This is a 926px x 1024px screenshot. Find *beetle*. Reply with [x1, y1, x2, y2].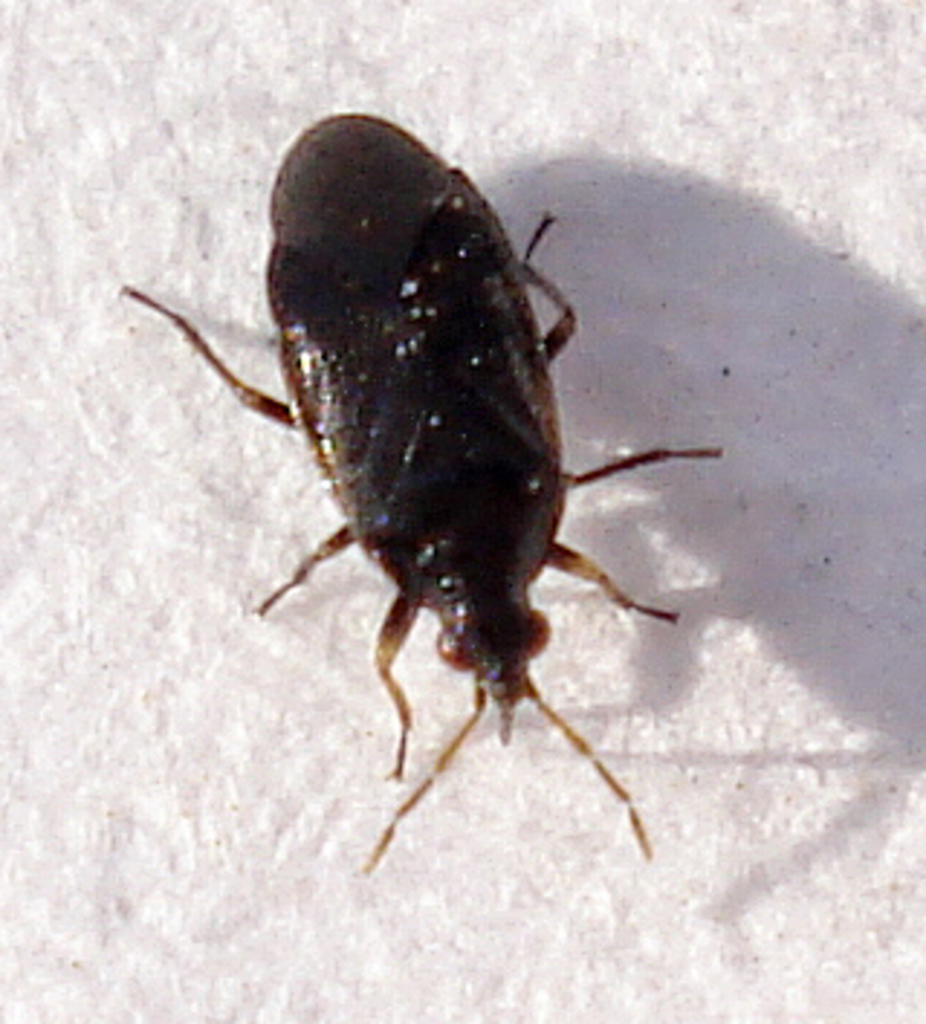
[104, 133, 749, 853].
